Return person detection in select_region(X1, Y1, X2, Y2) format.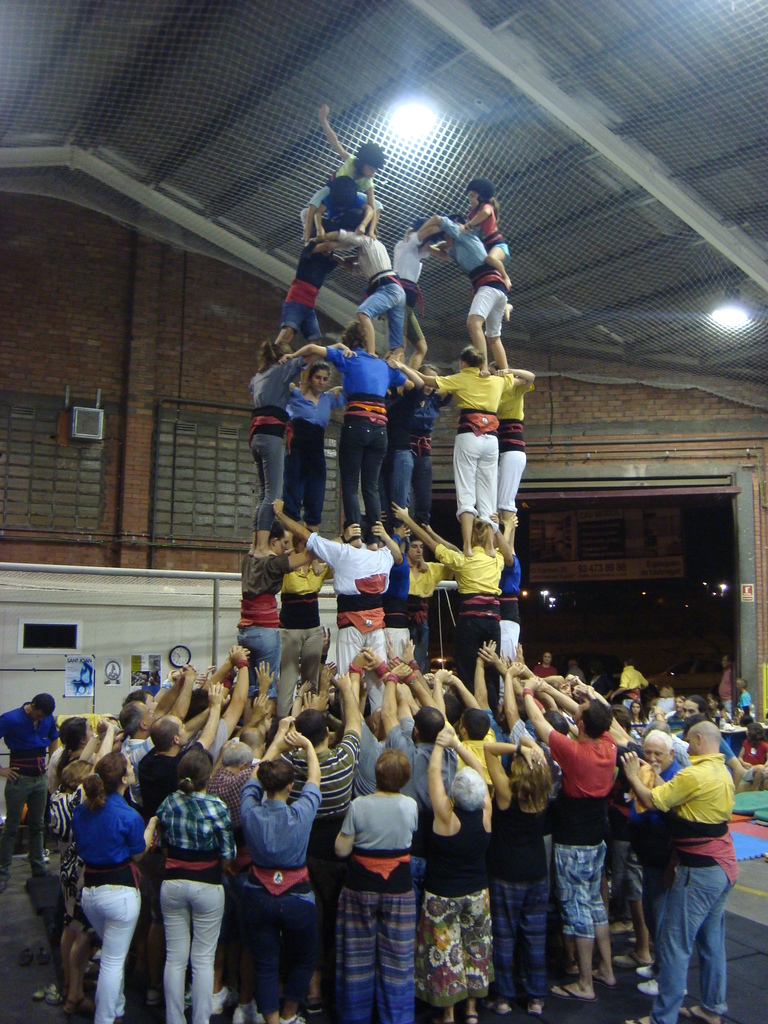
select_region(475, 733, 563, 1019).
